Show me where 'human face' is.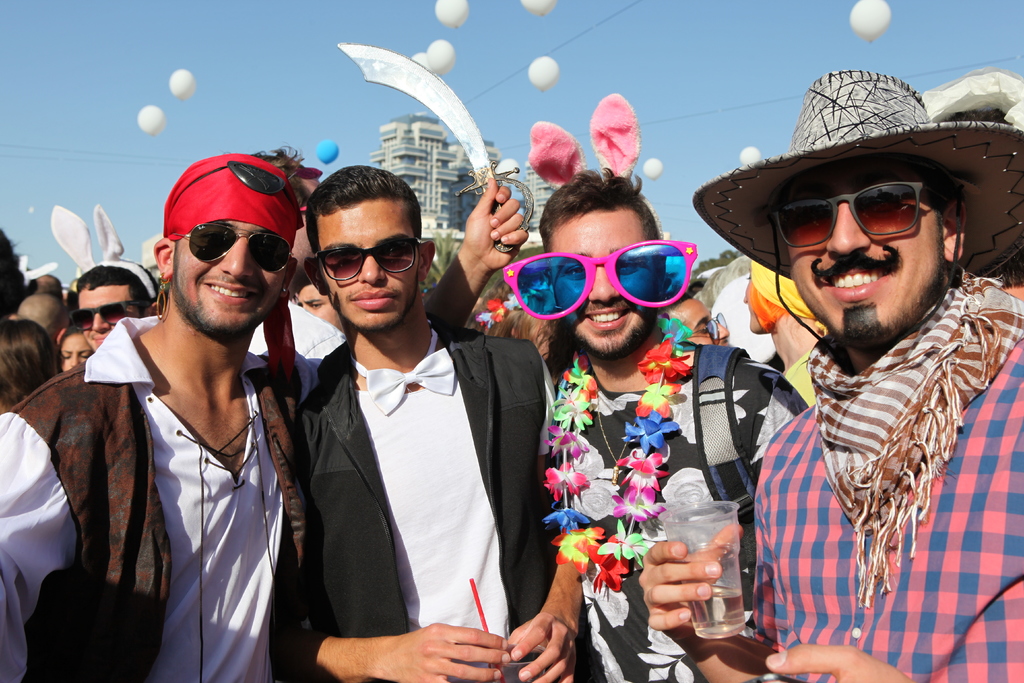
'human face' is at l=79, t=280, r=137, b=339.
